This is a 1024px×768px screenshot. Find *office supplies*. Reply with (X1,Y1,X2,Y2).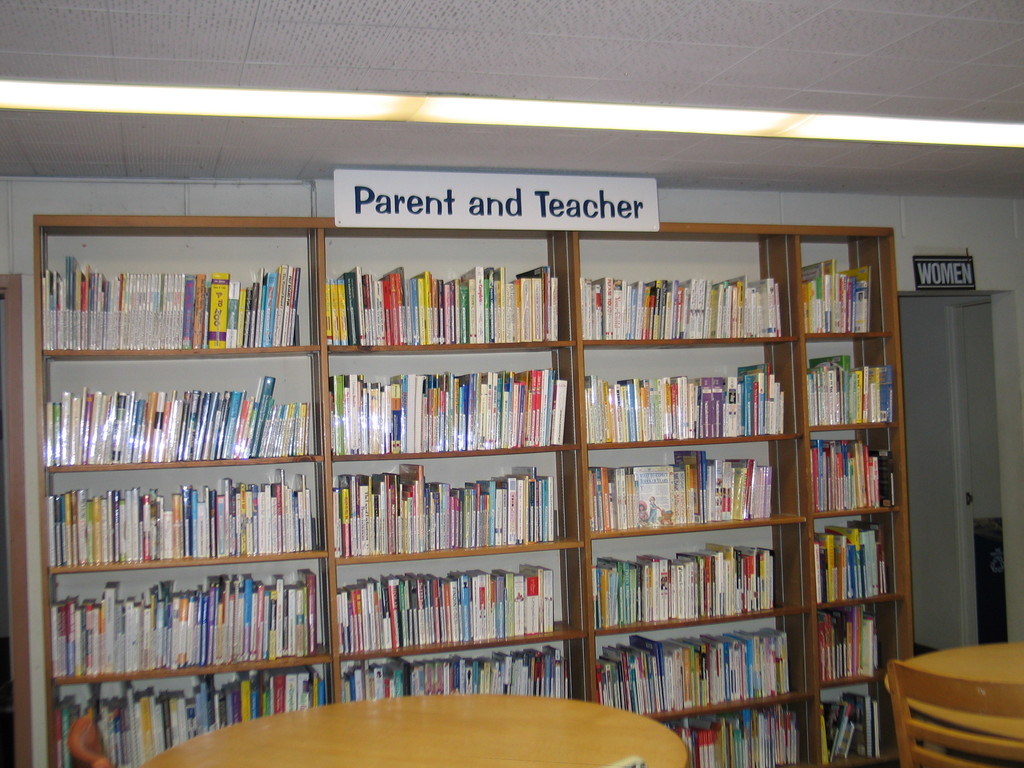
(337,465,547,556).
